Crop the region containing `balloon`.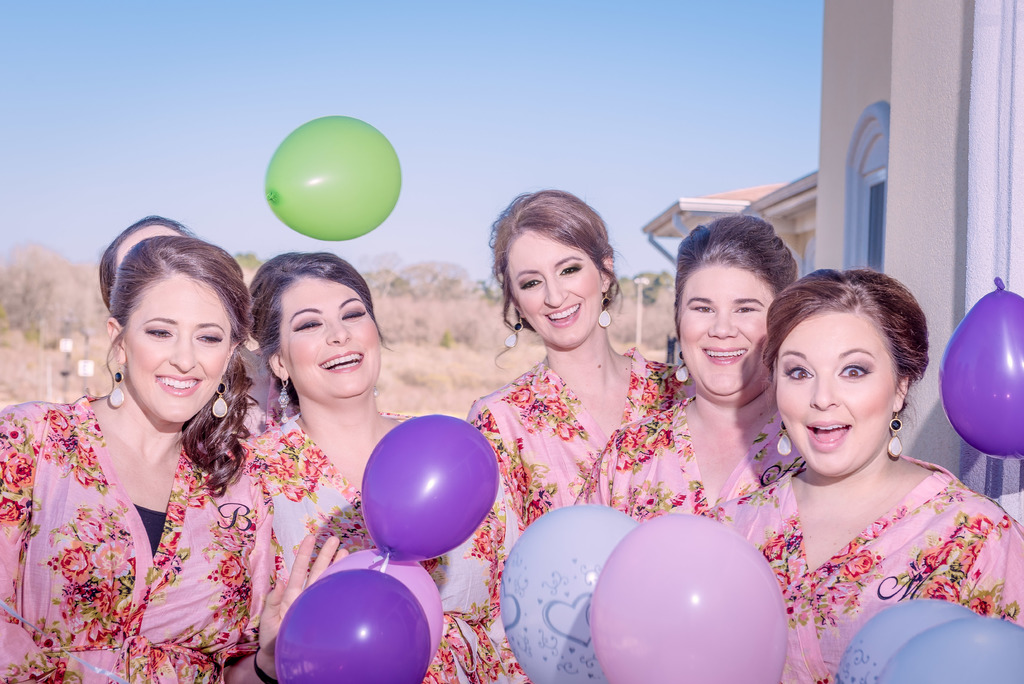
Crop region: detection(499, 500, 636, 683).
